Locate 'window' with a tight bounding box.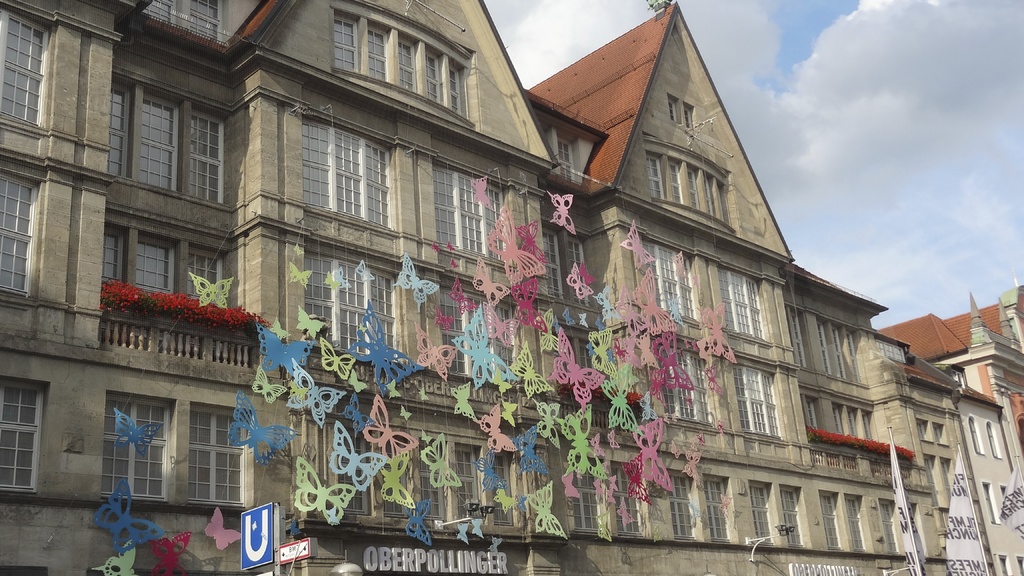
x1=964 y1=419 x2=981 y2=460.
